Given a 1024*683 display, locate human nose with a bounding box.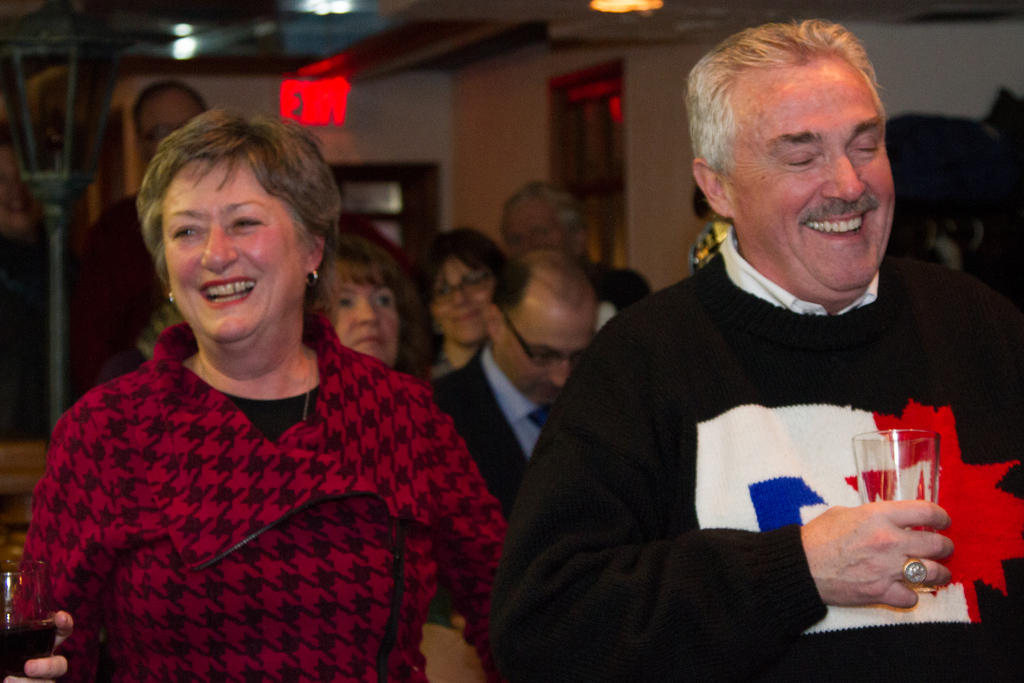
Located: 551 362 572 386.
